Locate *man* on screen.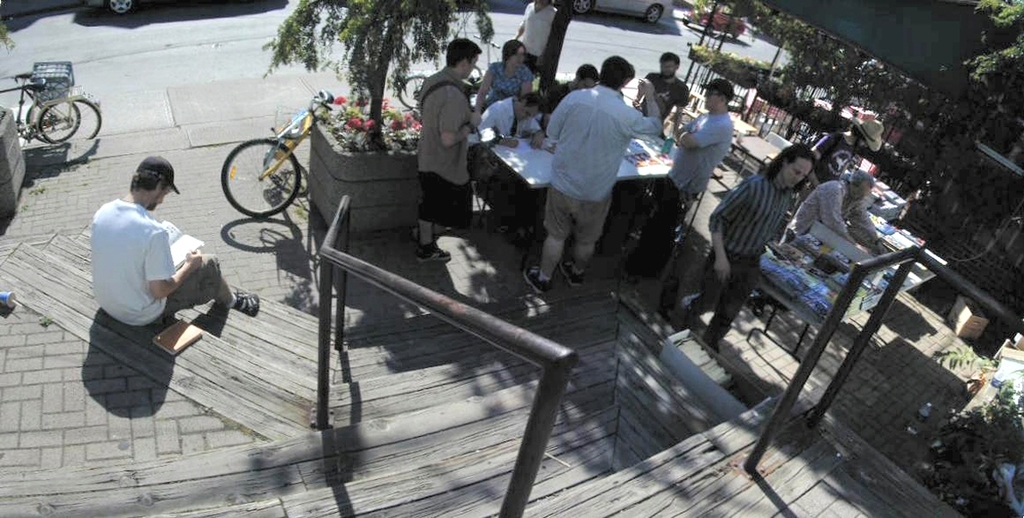
On screen at [474,87,537,217].
